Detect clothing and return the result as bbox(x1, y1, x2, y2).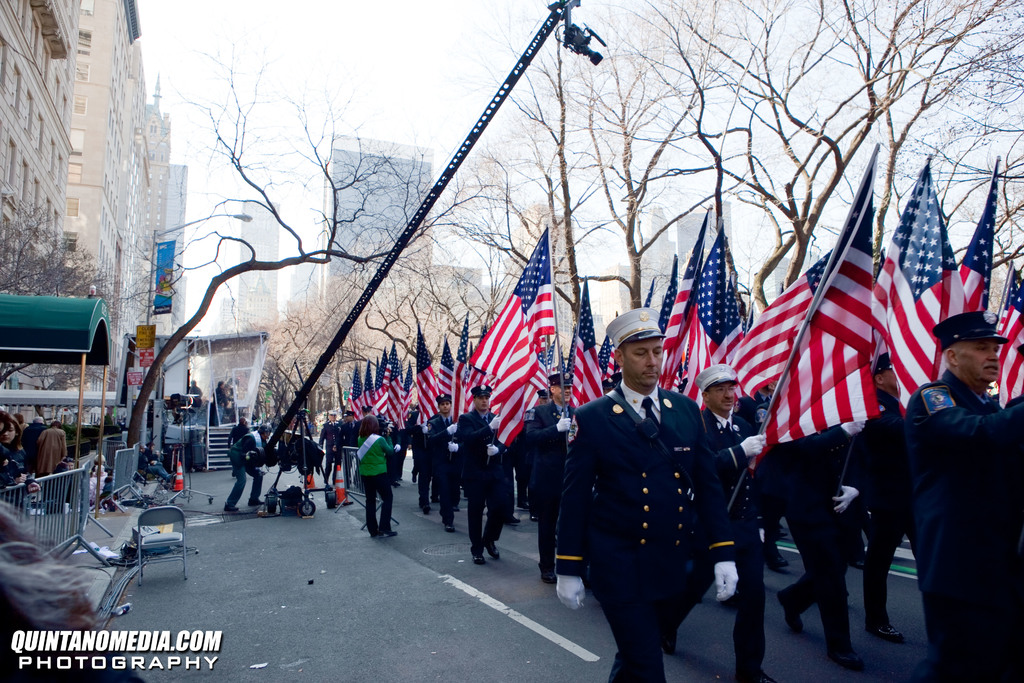
bbox(225, 427, 257, 508).
